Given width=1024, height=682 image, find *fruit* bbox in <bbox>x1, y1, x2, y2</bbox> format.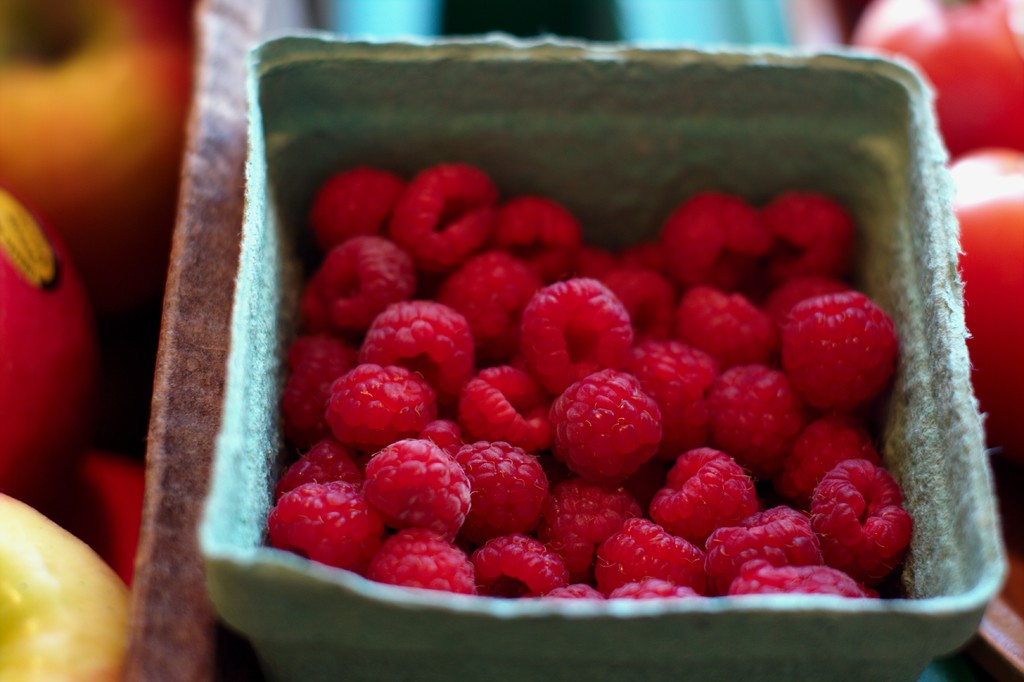
<bbox>776, 293, 896, 409</bbox>.
